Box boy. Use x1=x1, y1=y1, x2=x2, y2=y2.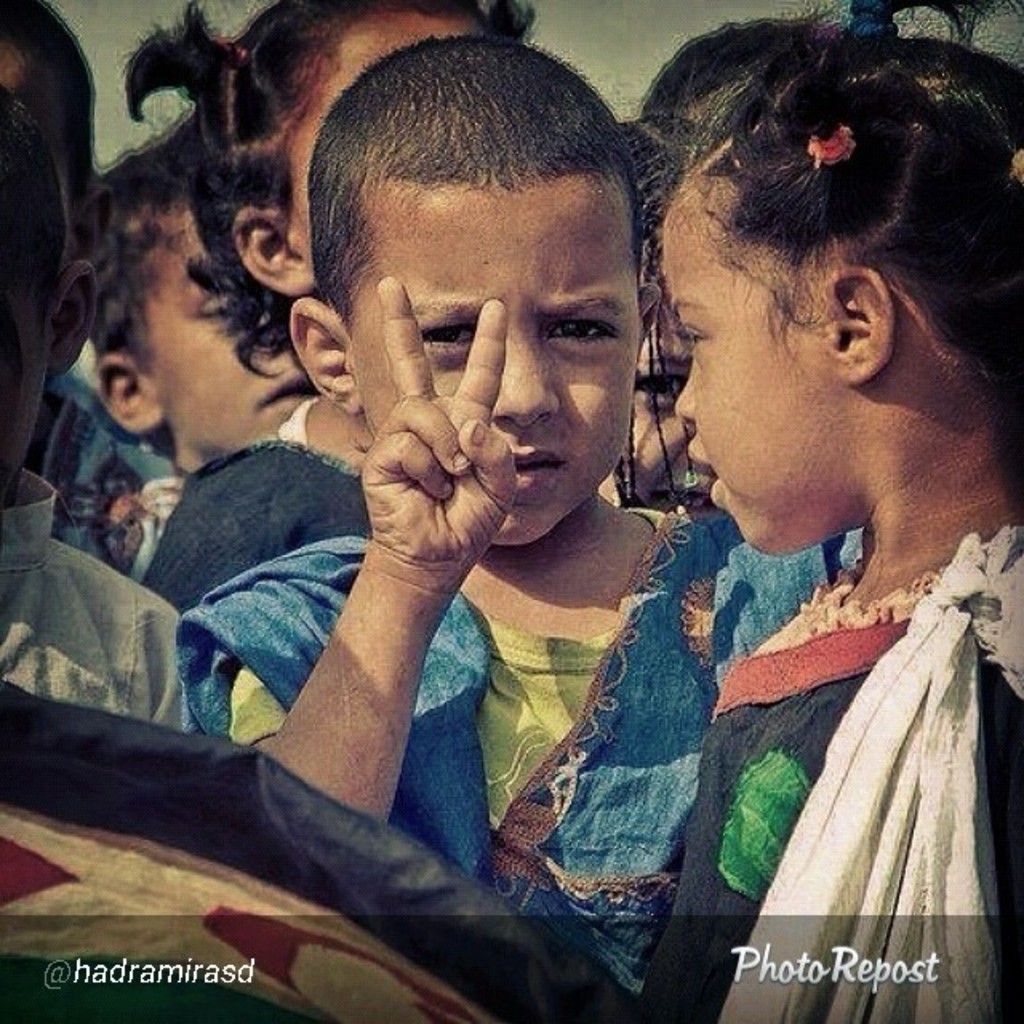
x1=0, y1=0, x2=141, y2=573.
